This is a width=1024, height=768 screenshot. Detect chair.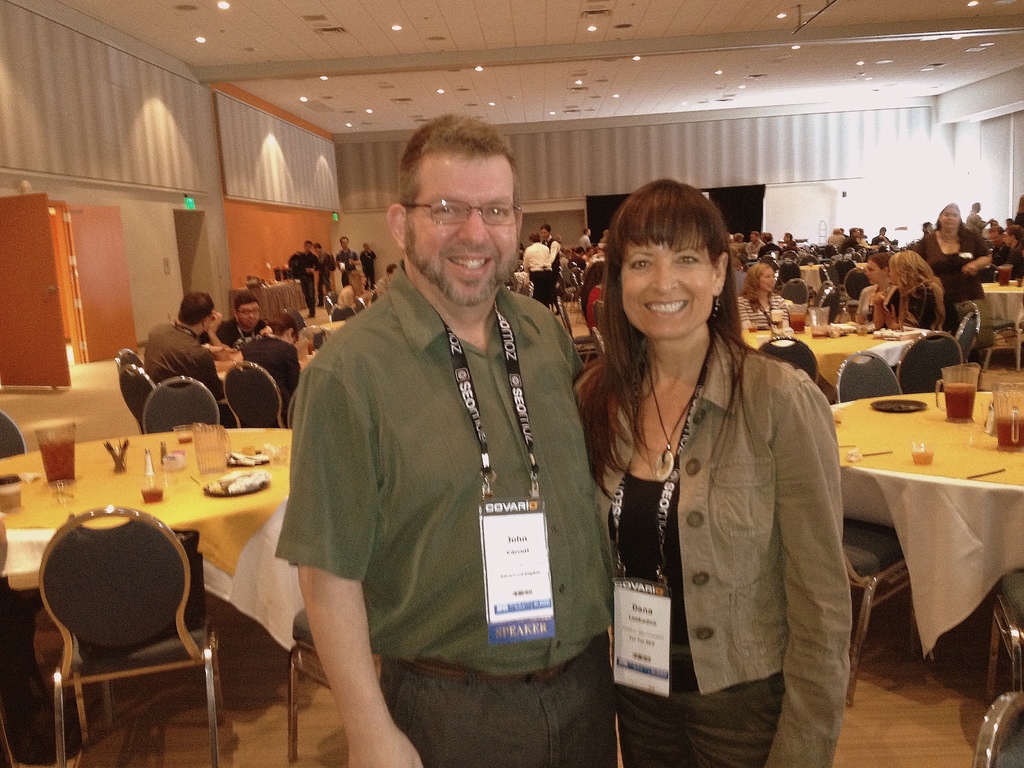
region(820, 288, 842, 325).
